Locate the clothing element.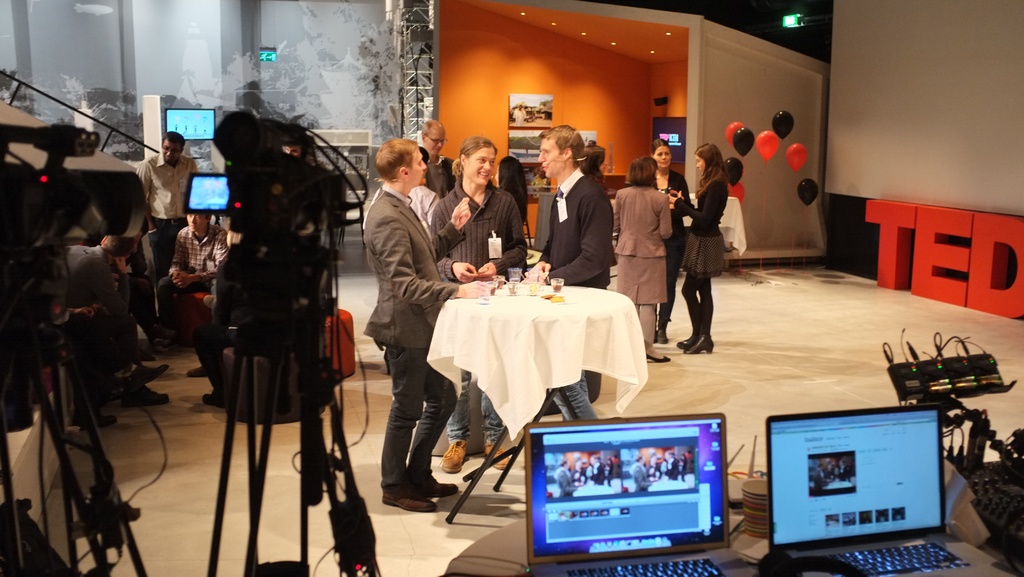
Element bbox: 138 151 203 291.
